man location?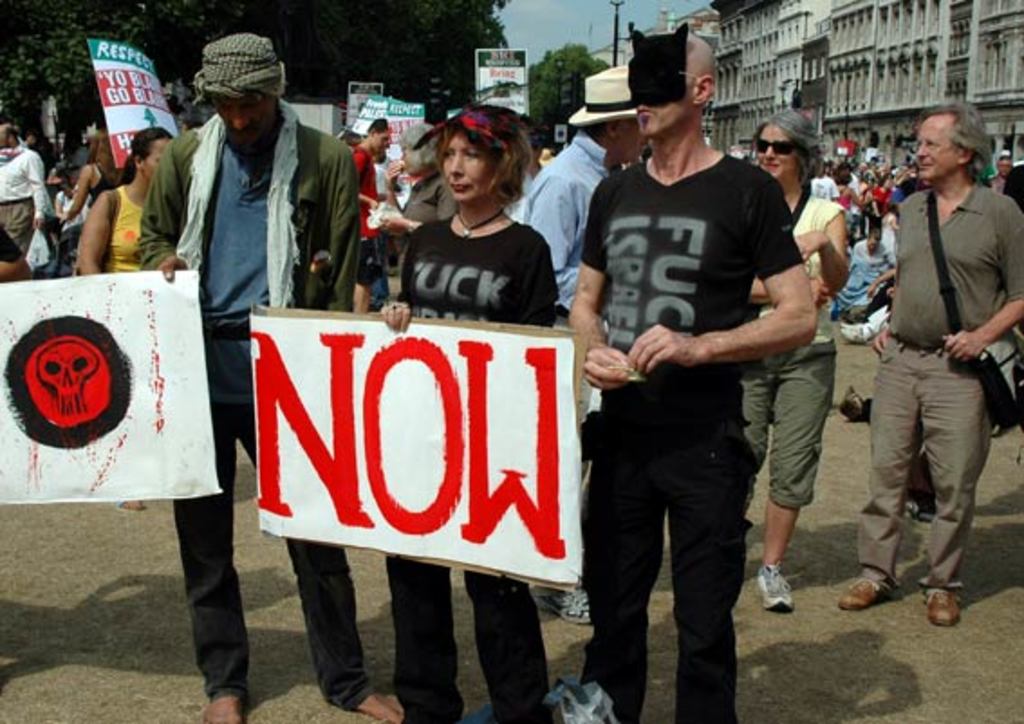
bbox=(135, 38, 410, 722)
